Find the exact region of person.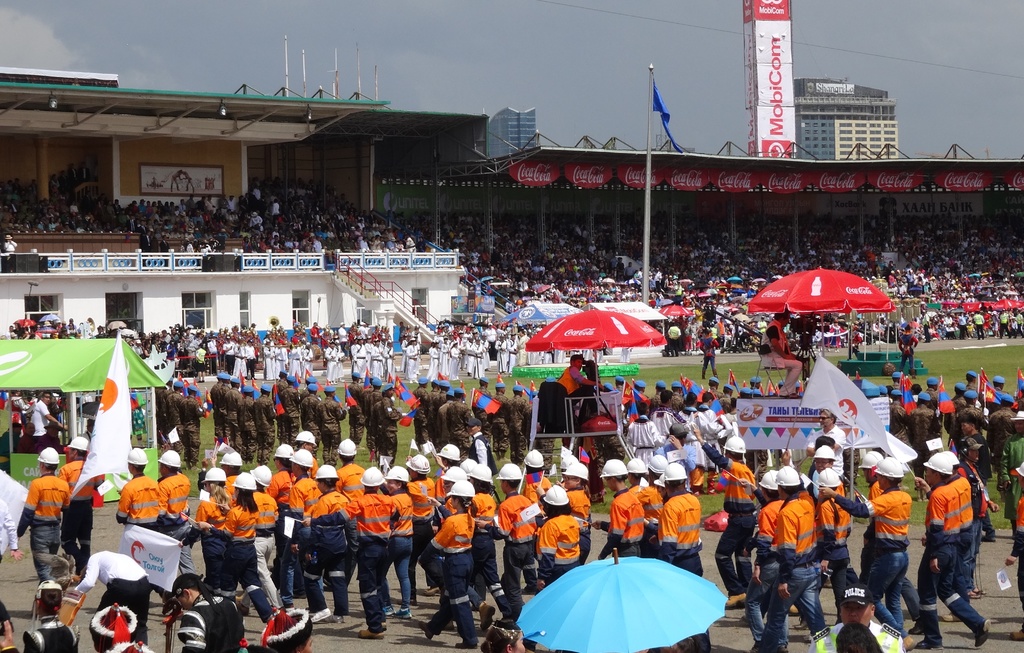
Exact region: (left=168, top=571, right=250, bottom=652).
